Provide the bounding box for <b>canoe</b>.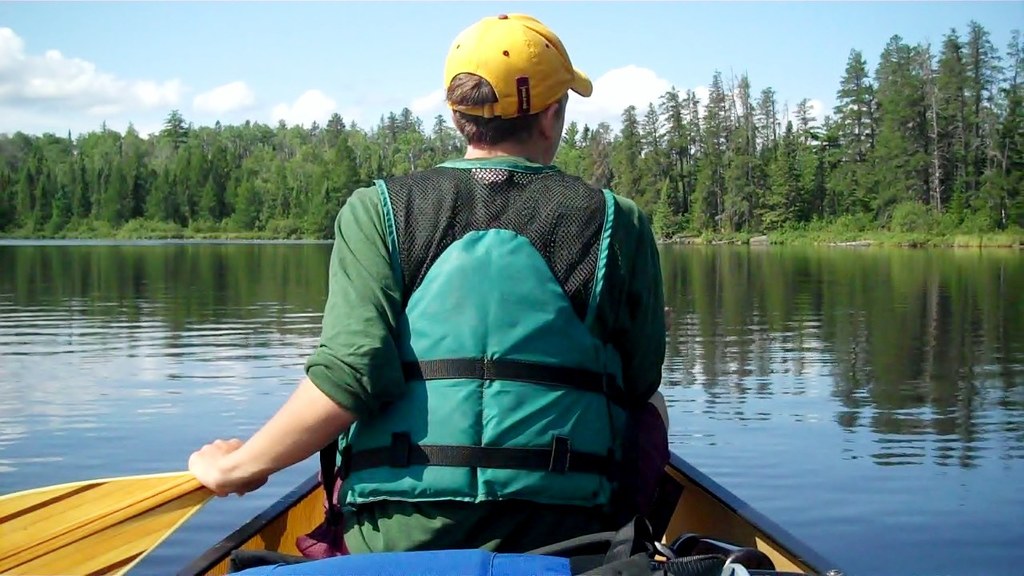
(119,446,846,575).
